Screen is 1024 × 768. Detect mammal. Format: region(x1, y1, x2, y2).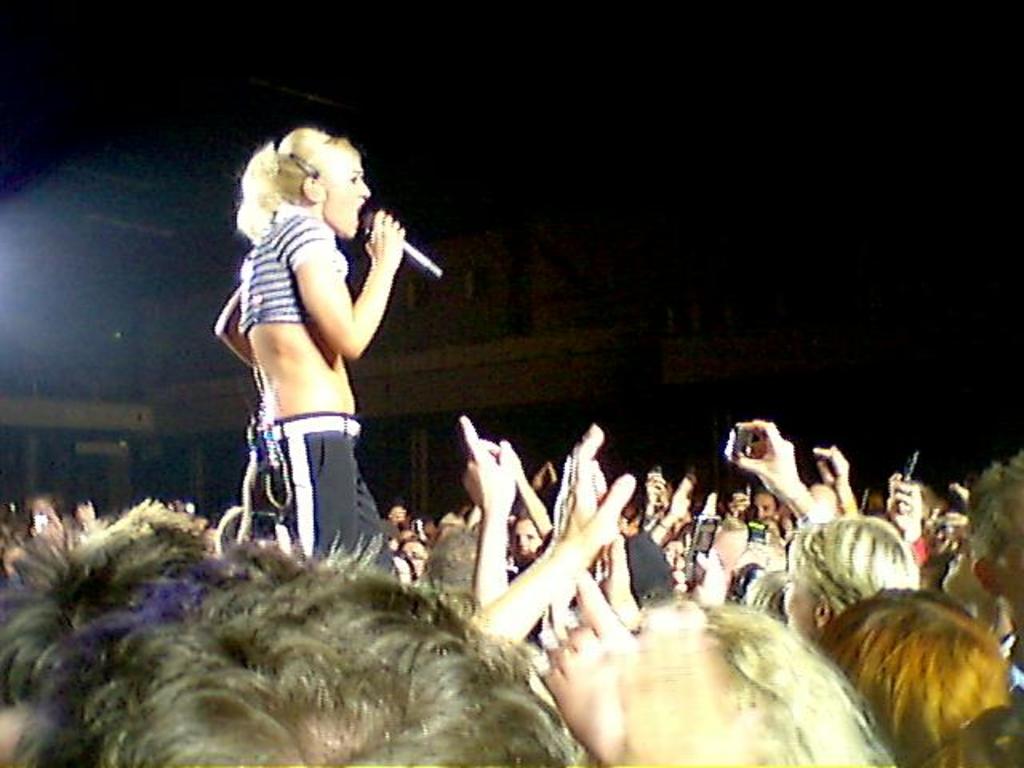
region(213, 125, 429, 570).
